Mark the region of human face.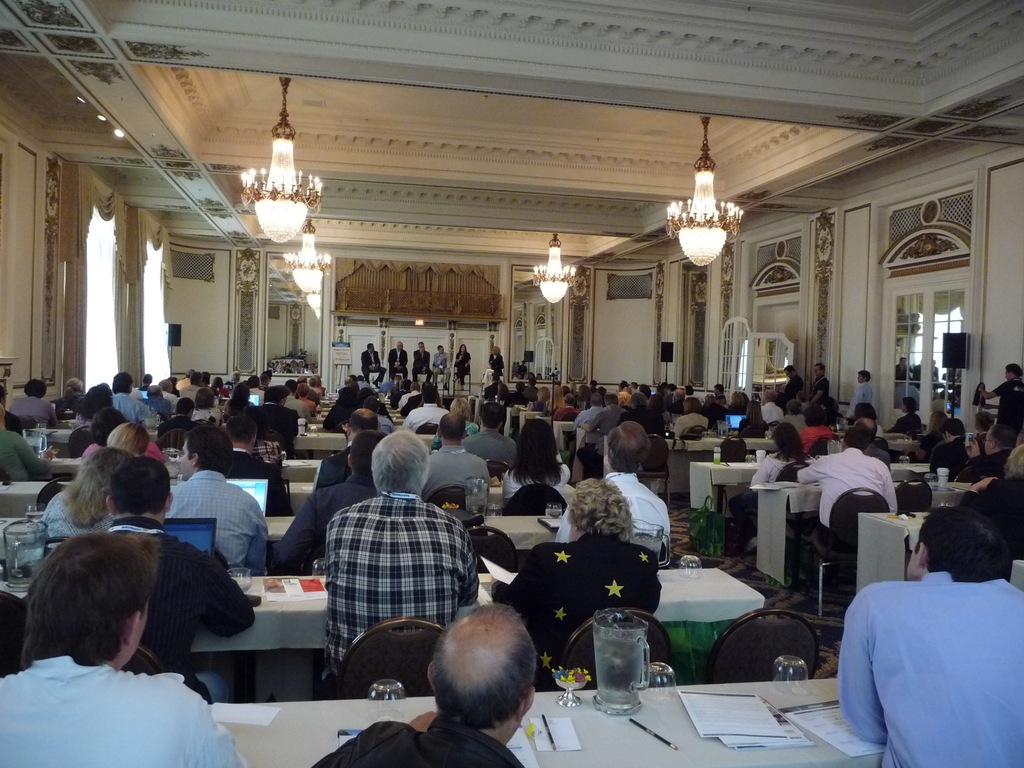
Region: 176,436,192,477.
